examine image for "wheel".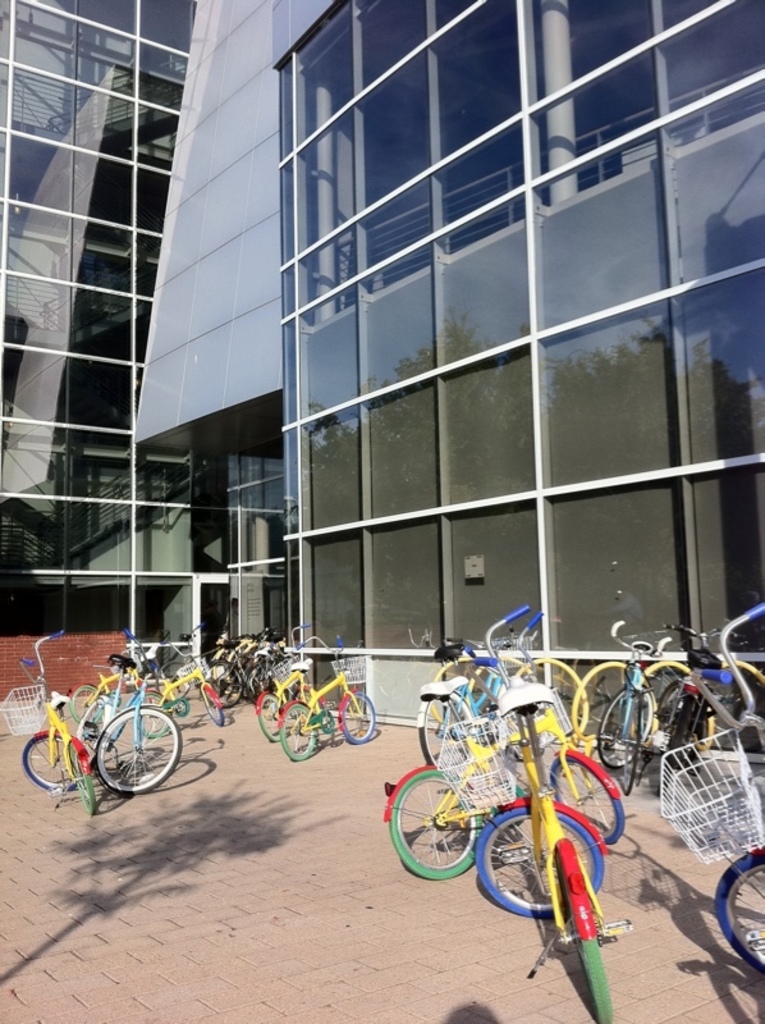
Examination result: {"left": 65, "top": 681, "right": 101, "bottom": 726}.
